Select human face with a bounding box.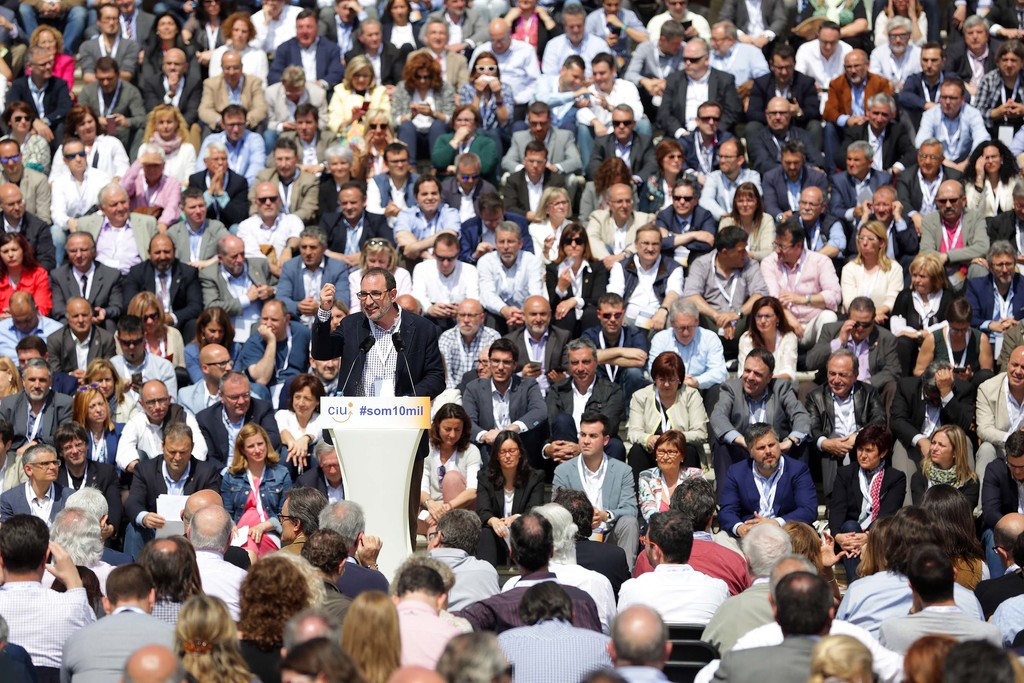
<bbox>992, 254, 1016, 283</bbox>.
